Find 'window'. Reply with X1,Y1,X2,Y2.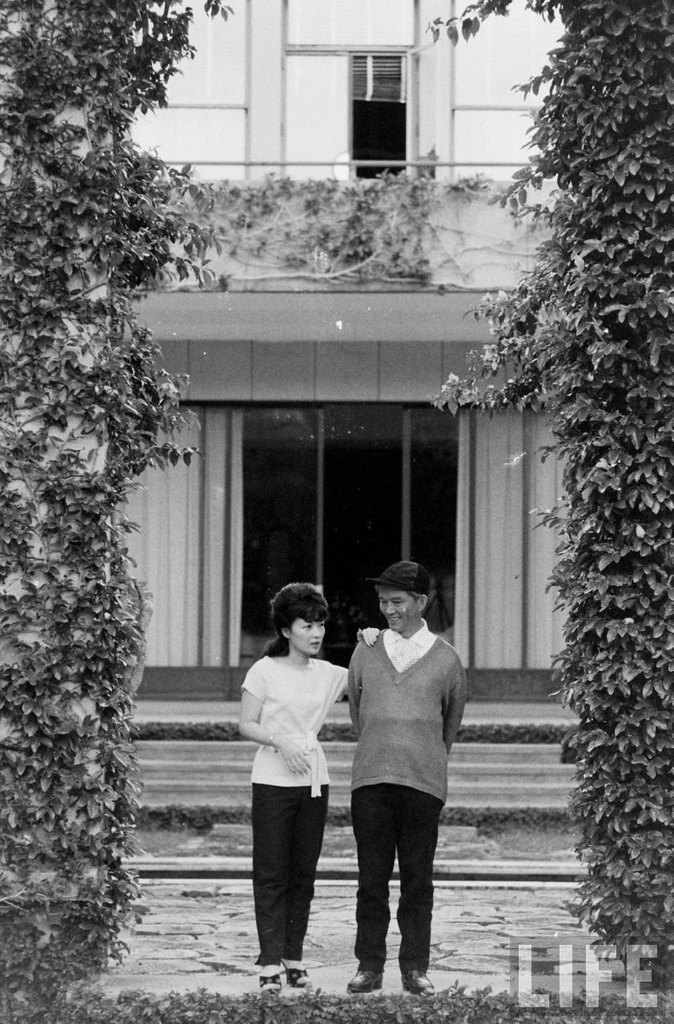
346,42,418,161.
